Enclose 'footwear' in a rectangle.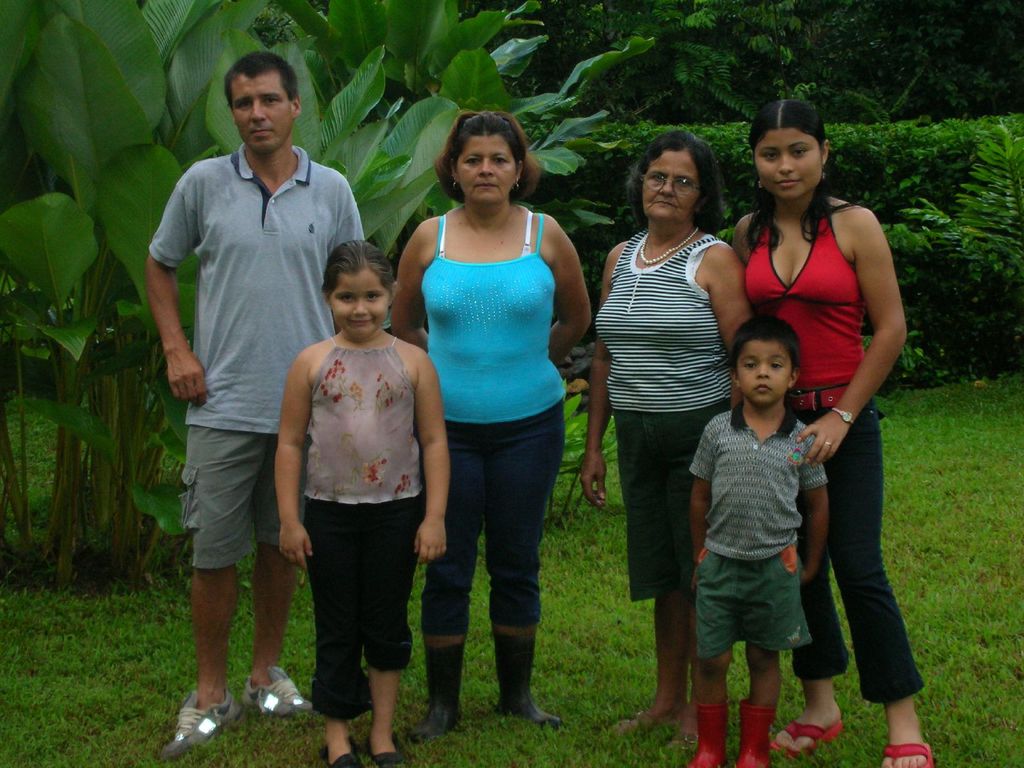
<bbox>769, 721, 844, 765</bbox>.
